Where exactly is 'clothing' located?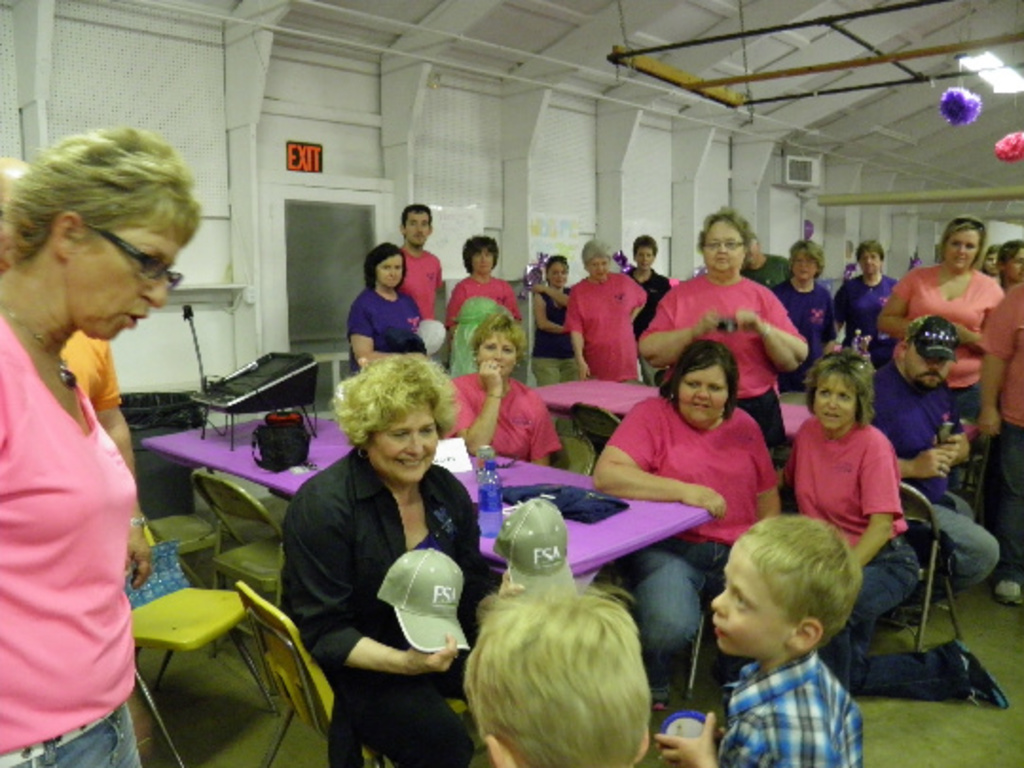
Its bounding box is pyautogui.locateOnScreen(635, 265, 804, 453).
